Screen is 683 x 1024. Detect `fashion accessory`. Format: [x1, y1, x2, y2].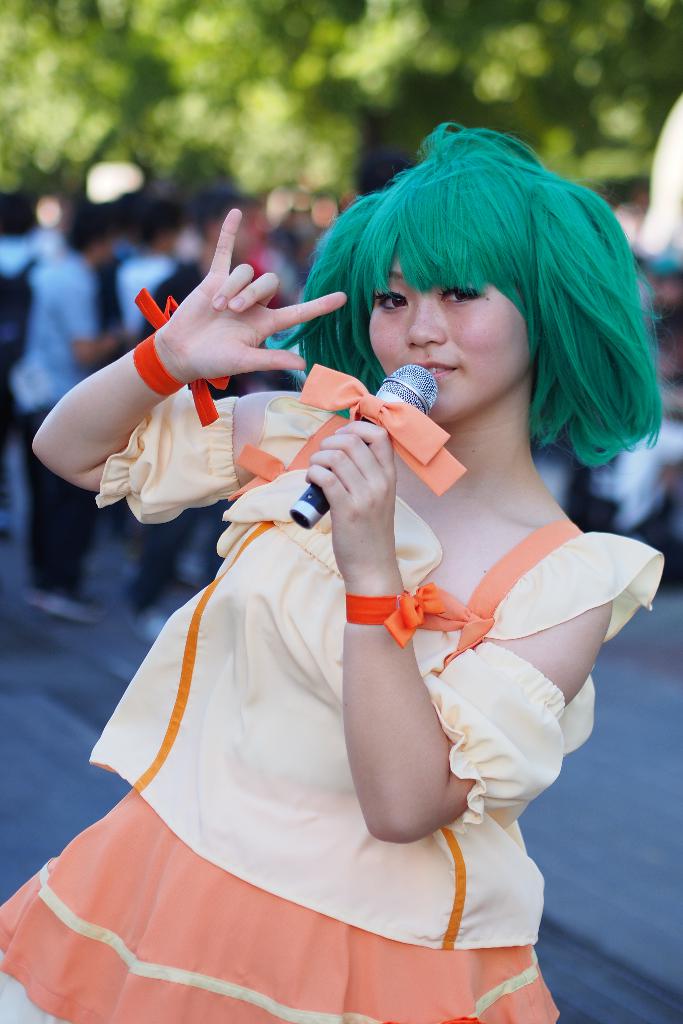
[344, 576, 442, 639].
